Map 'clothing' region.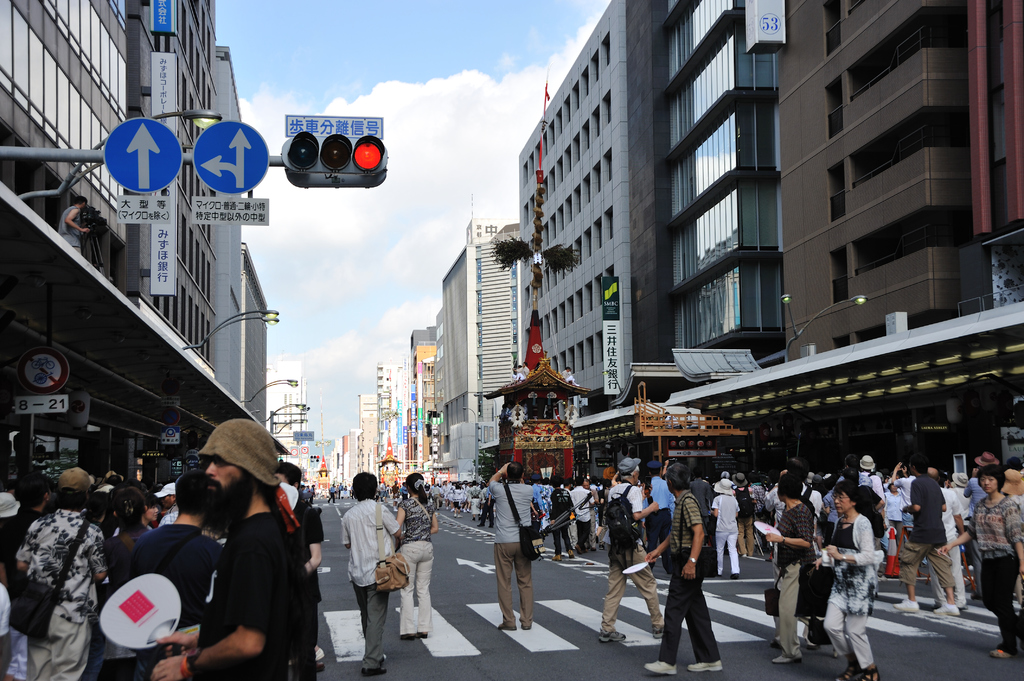
Mapped to x1=665, y1=552, x2=734, y2=659.
